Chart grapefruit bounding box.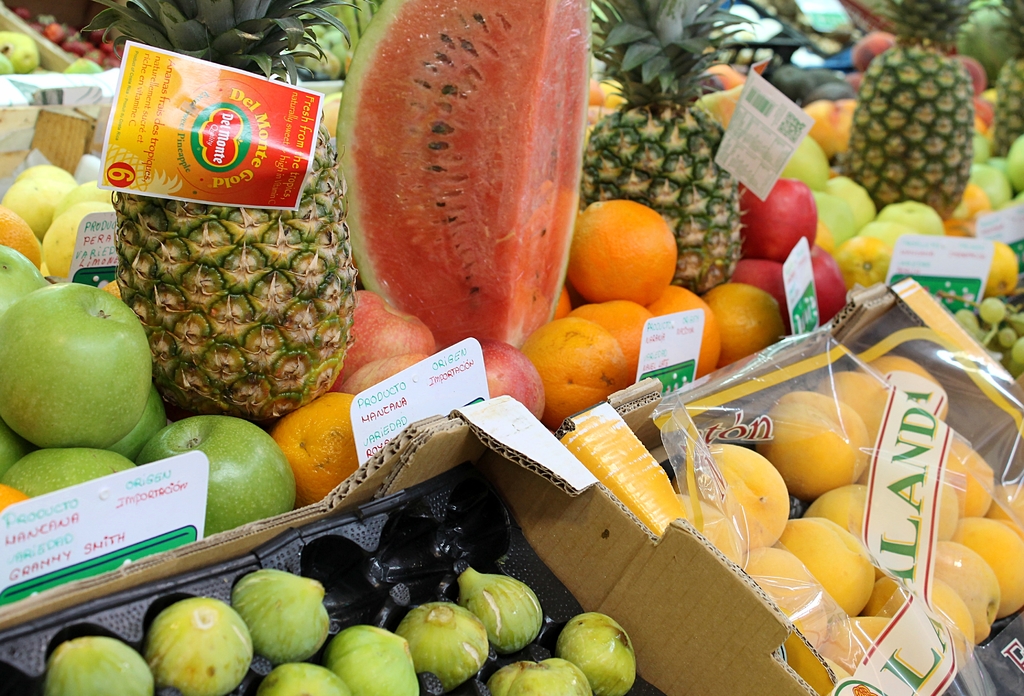
Charted: [645, 286, 715, 364].
